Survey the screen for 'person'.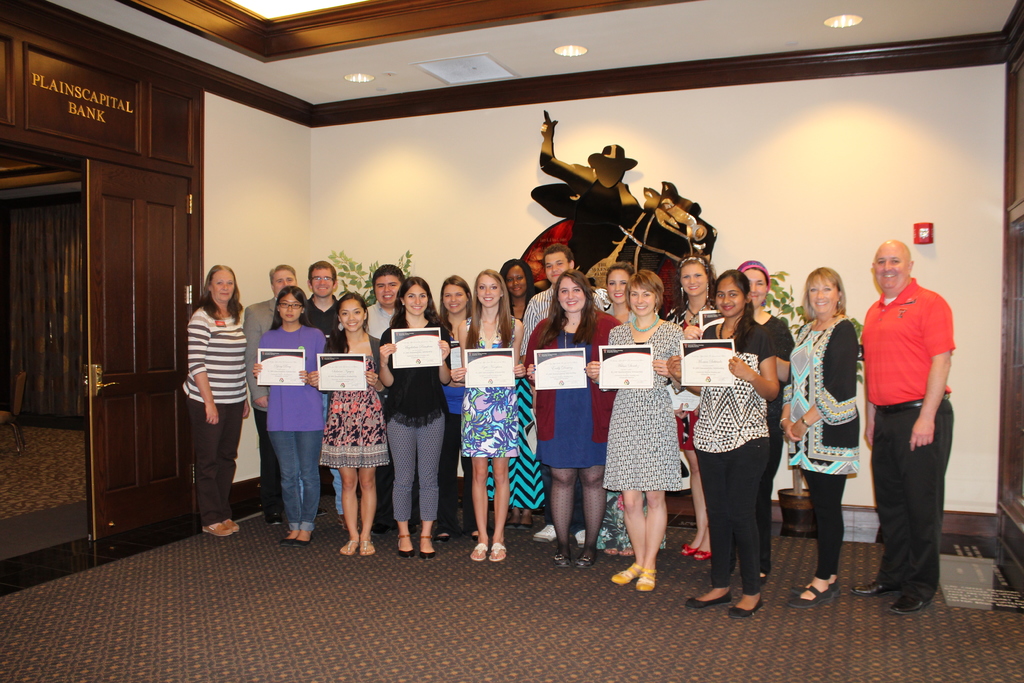
Survey found: region(582, 270, 686, 593).
